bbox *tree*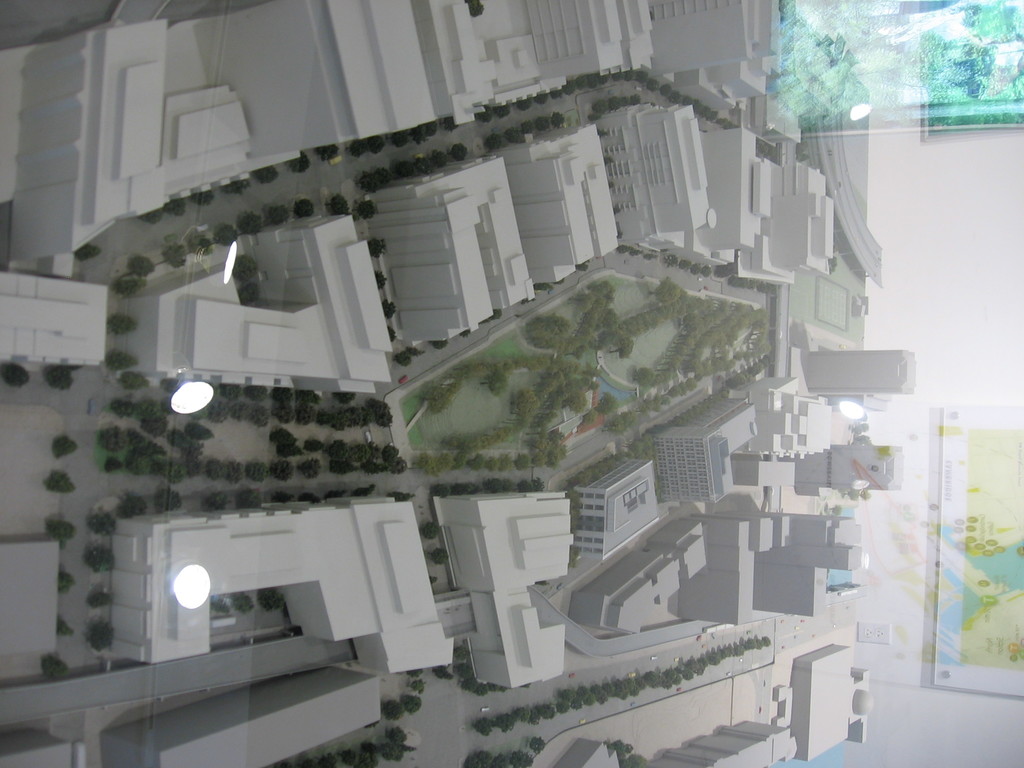
bbox=(650, 78, 660, 94)
